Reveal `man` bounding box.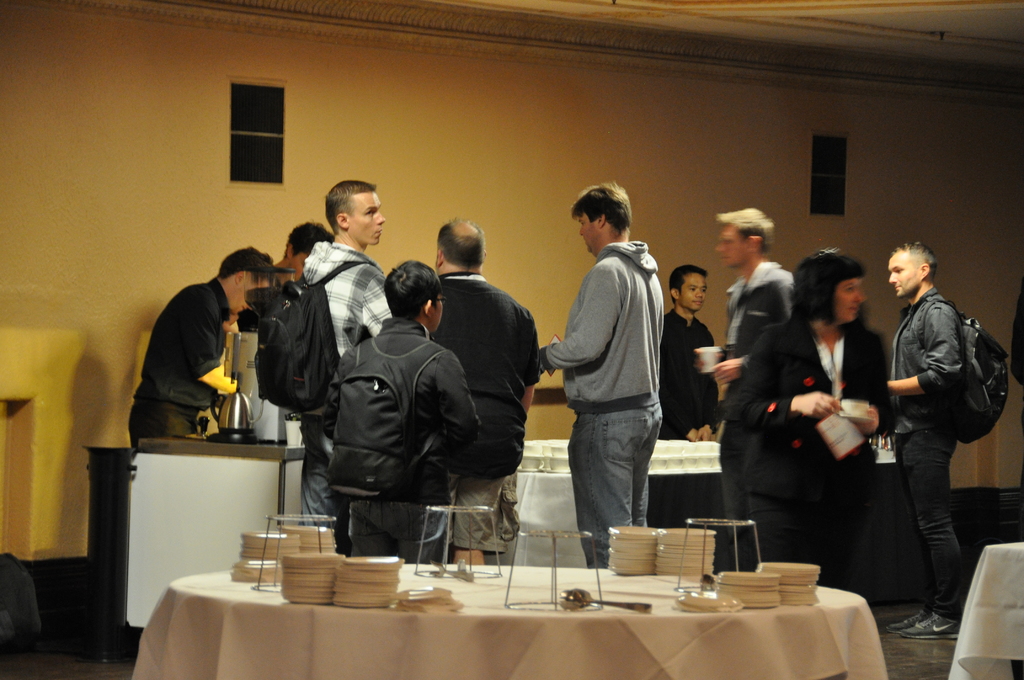
Revealed: <bbox>321, 259, 480, 565</bbox>.
